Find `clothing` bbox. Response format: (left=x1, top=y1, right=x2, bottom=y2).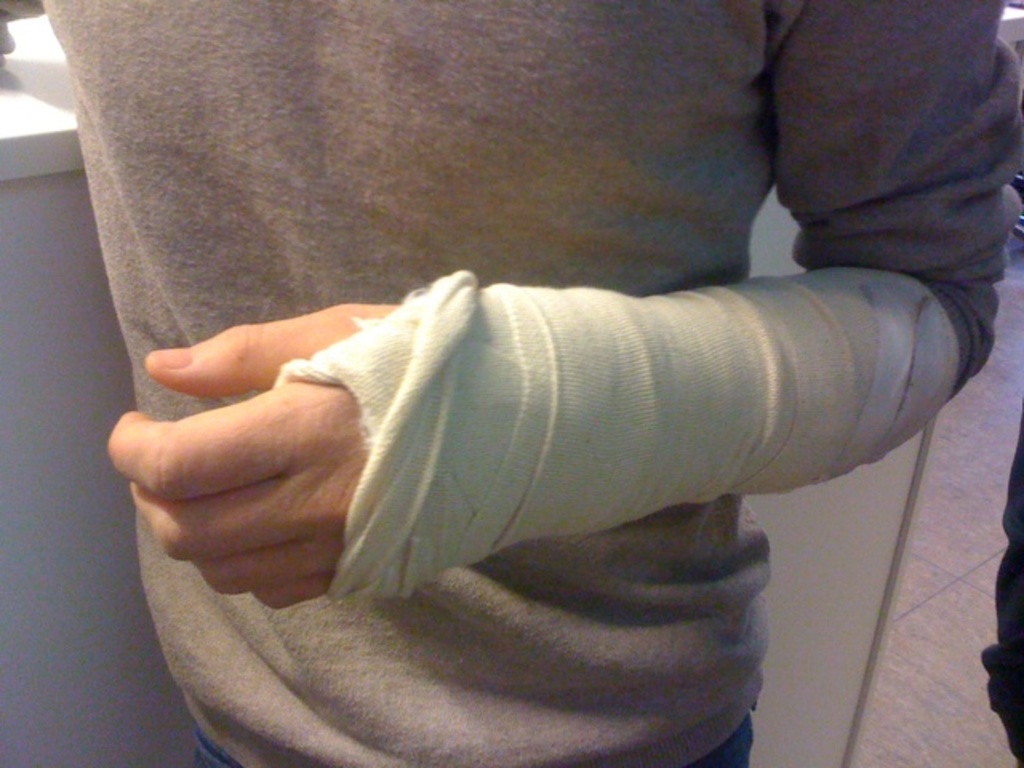
(left=0, top=0, right=1022, bottom=765).
